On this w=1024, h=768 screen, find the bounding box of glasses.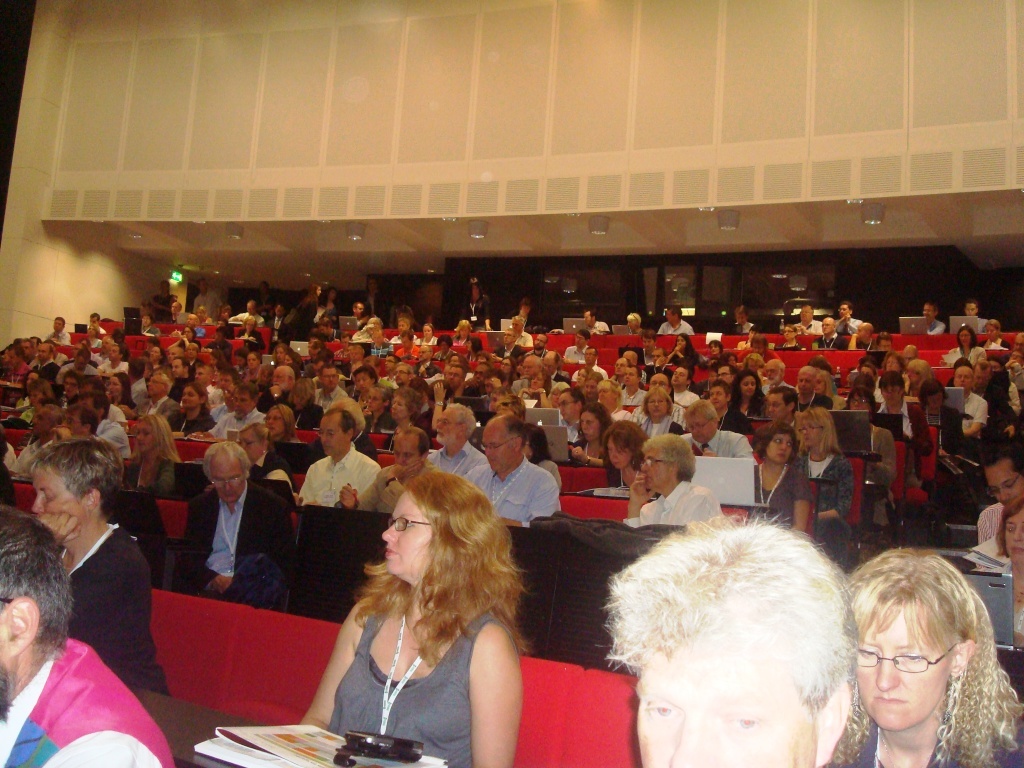
Bounding box: pyautogui.locateOnScreen(213, 476, 243, 490).
